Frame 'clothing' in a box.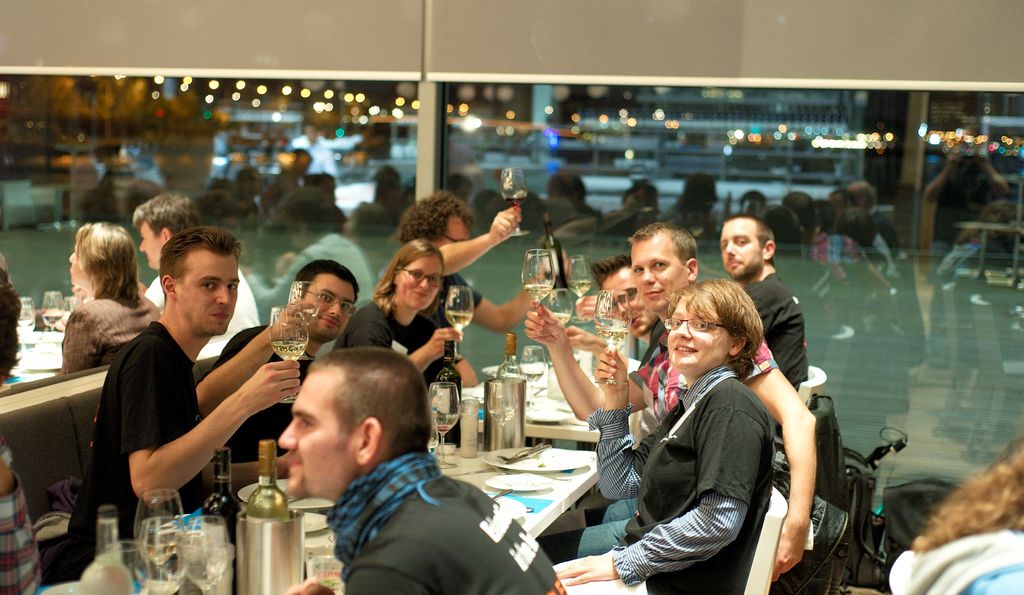
box=[210, 328, 316, 464].
